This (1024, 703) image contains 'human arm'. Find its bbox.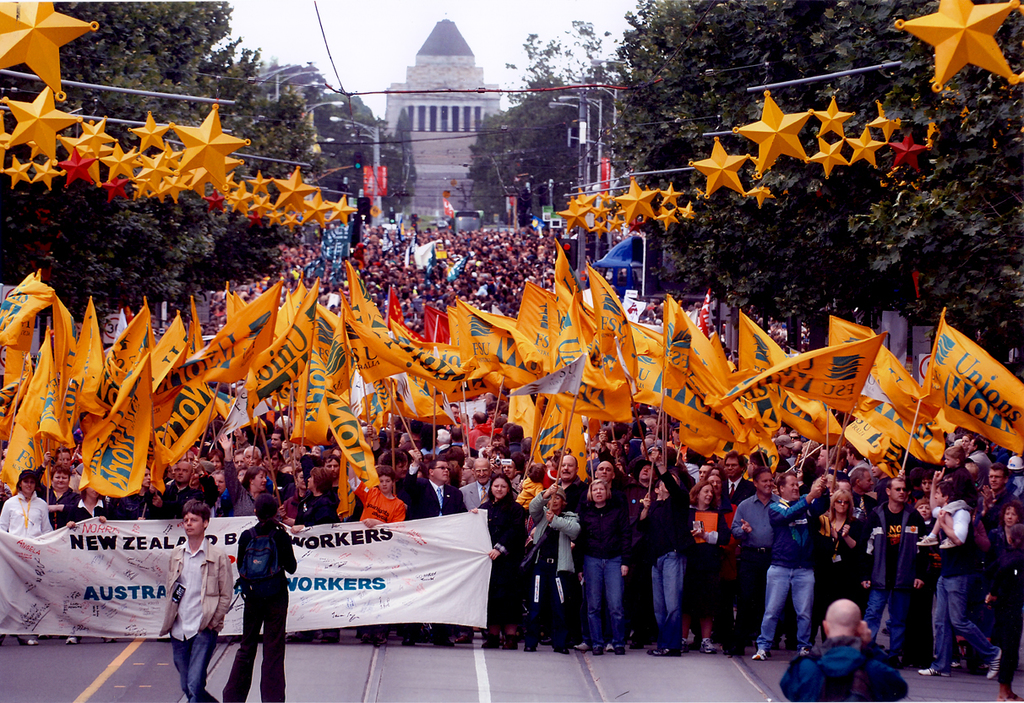
[left=281, top=520, right=299, bottom=575].
